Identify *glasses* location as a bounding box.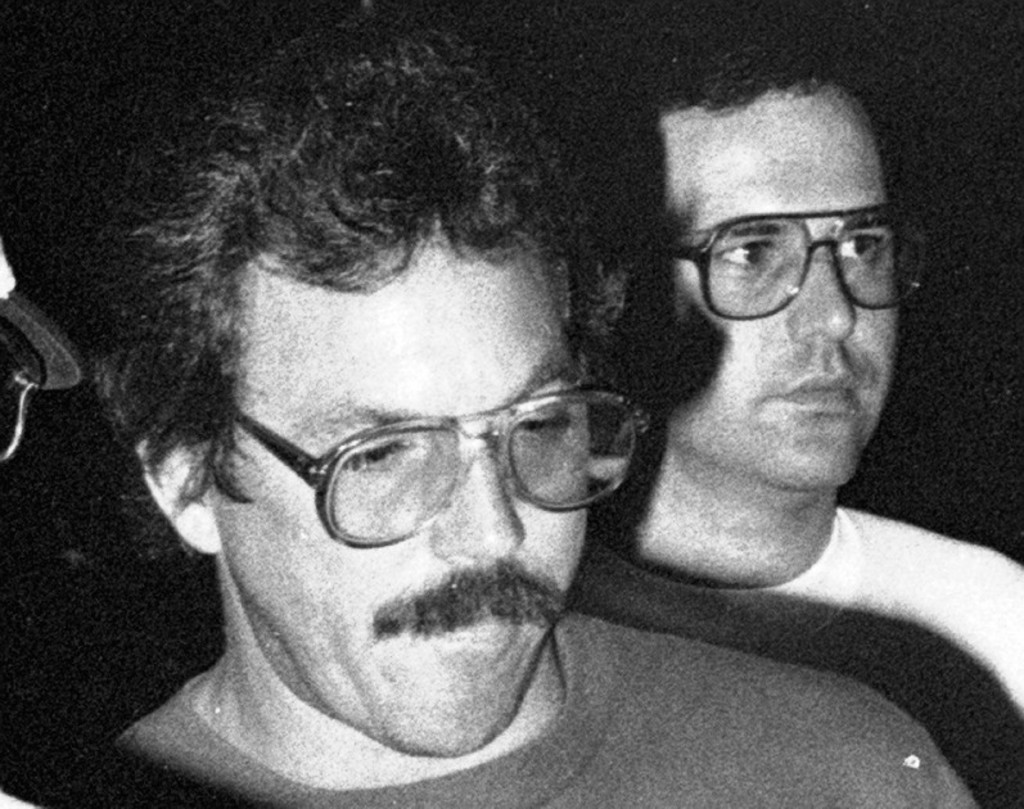
x1=233, y1=385, x2=651, y2=548.
